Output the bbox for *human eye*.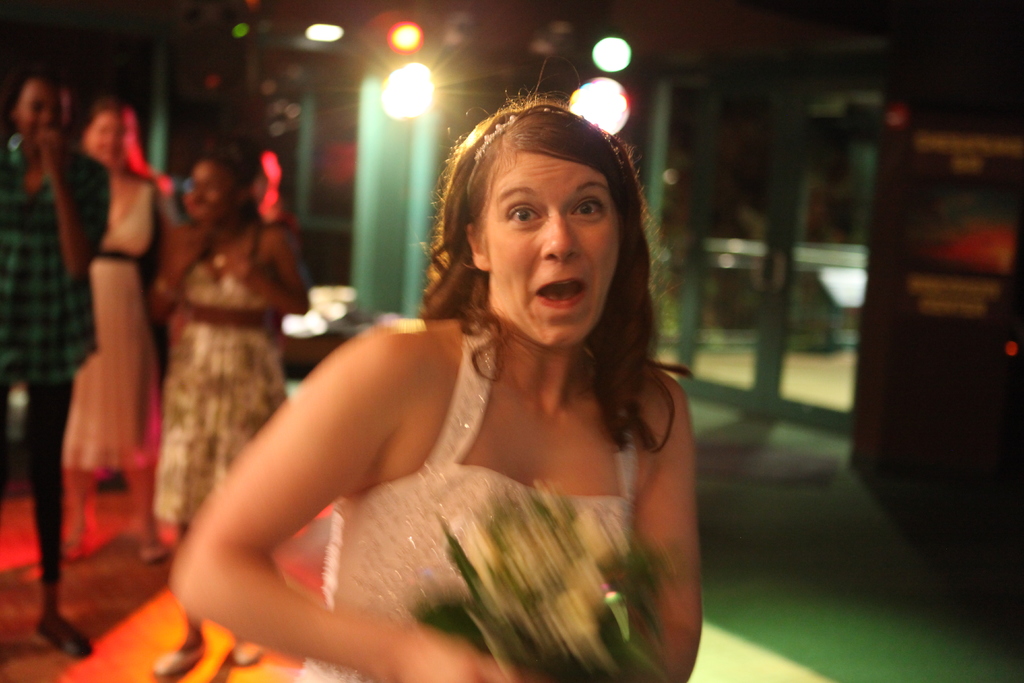
box=[504, 204, 545, 227].
